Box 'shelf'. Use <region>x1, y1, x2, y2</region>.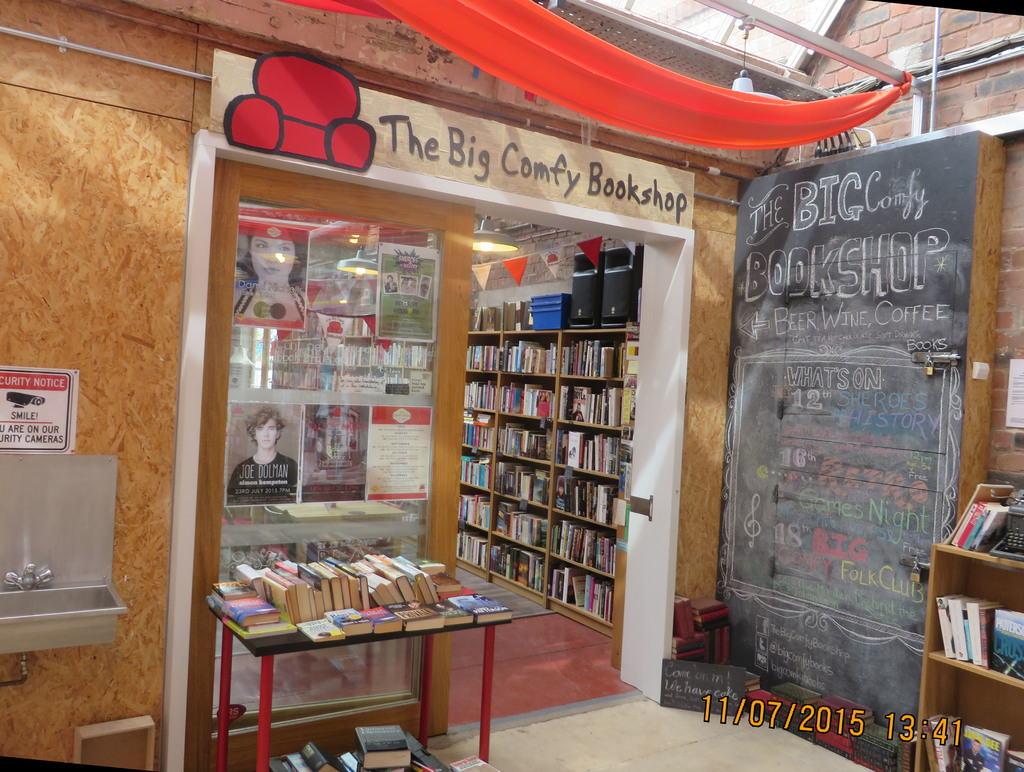
<region>919, 659, 1023, 770</region>.
